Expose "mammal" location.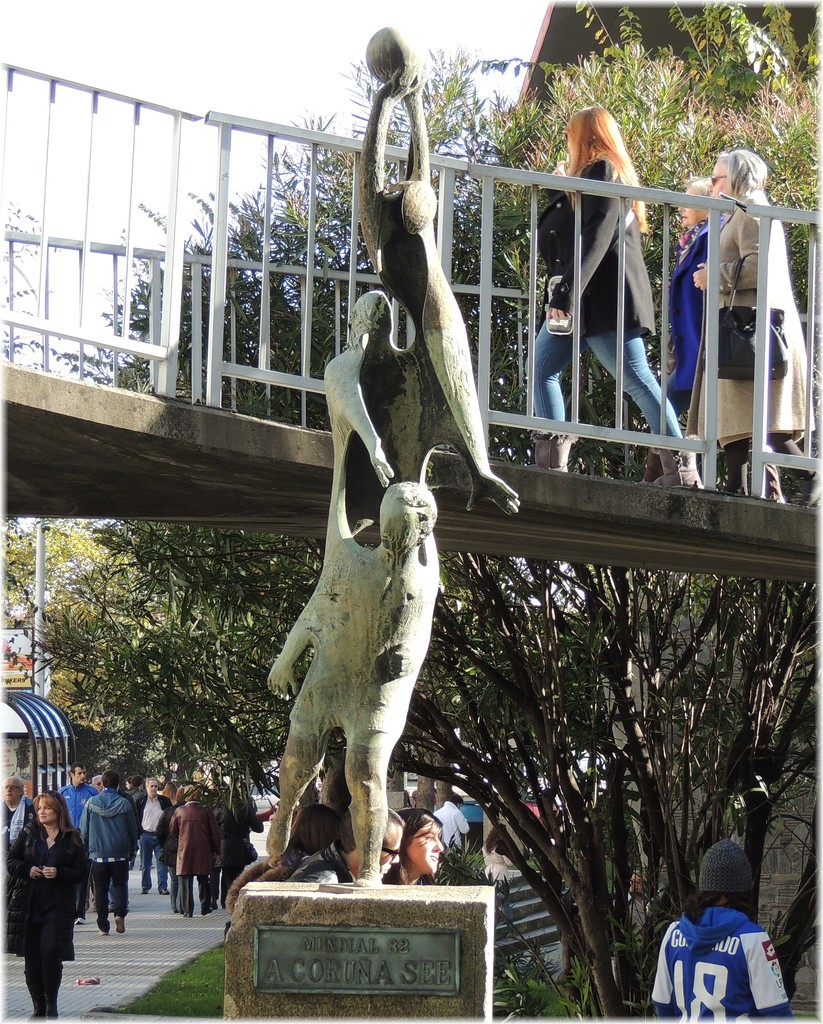
Exposed at bbox=(659, 829, 788, 1014).
